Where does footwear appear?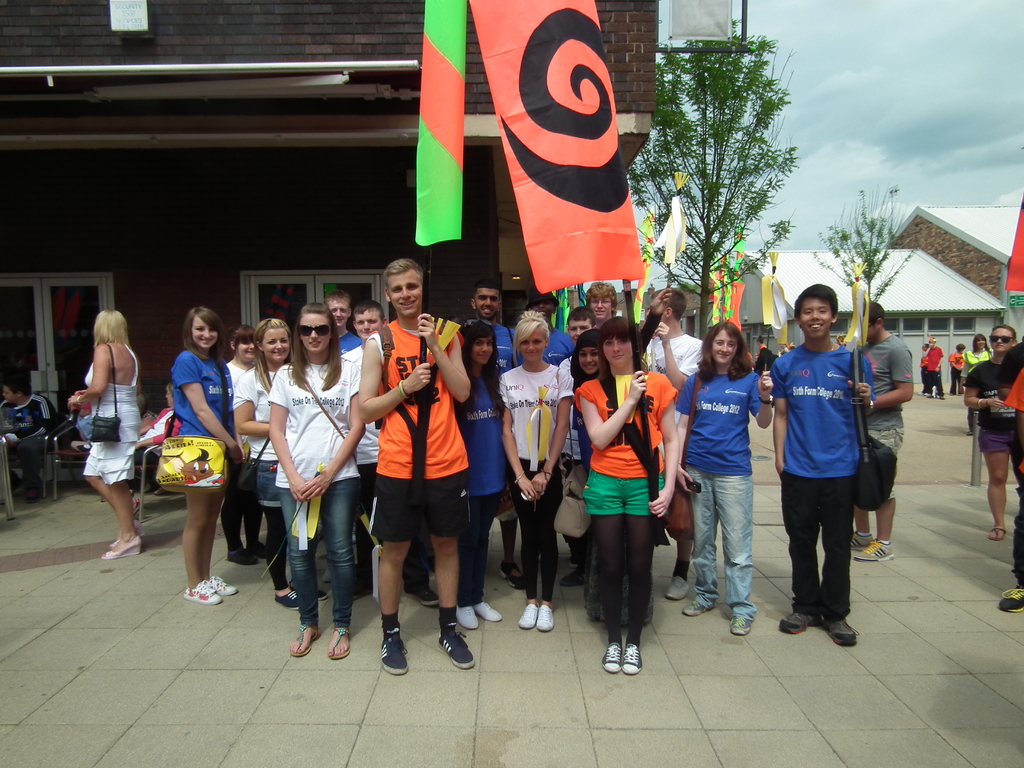
Appears at <bbox>600, 646, 621, 675</bbox>.
